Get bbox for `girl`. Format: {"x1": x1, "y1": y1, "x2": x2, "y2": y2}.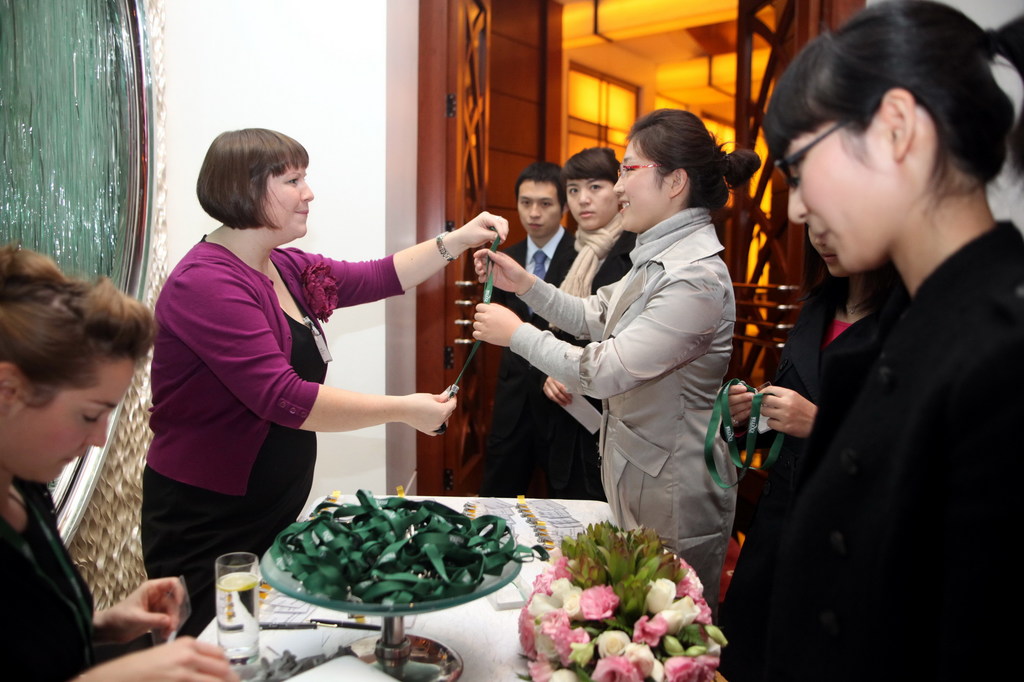
{"x1": 540, "y1": 141, "x2": 640, "y2": 498}.
